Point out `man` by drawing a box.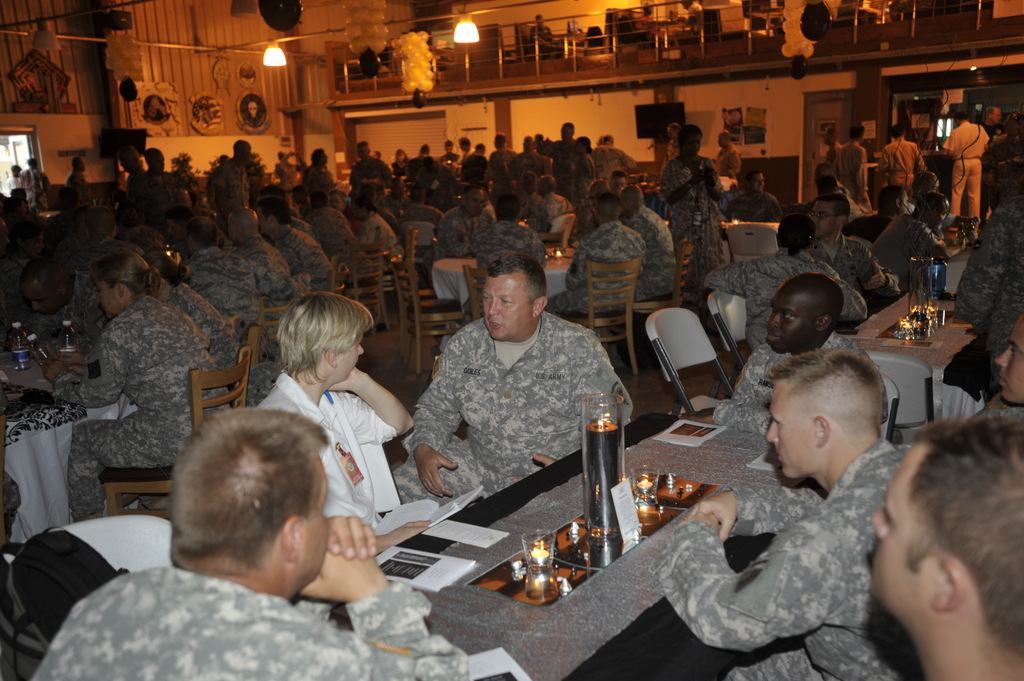
[left=79, top=203, right=157, bottom=267].
